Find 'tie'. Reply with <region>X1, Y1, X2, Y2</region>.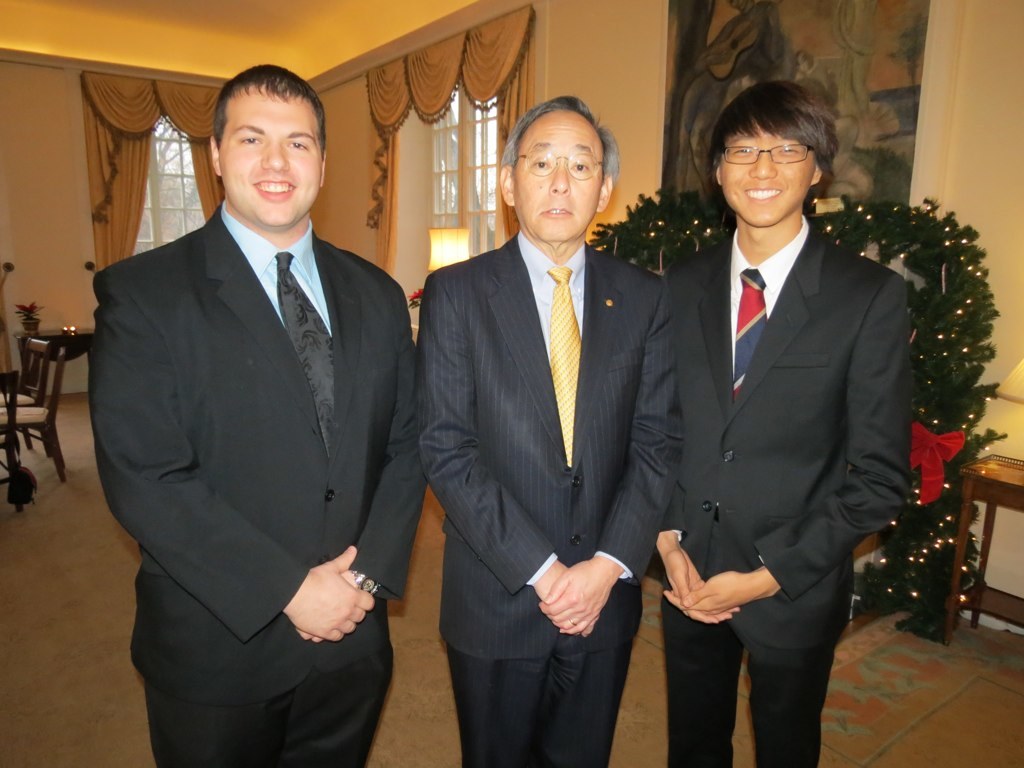
<region>733, 268, 768, 404</region>.
